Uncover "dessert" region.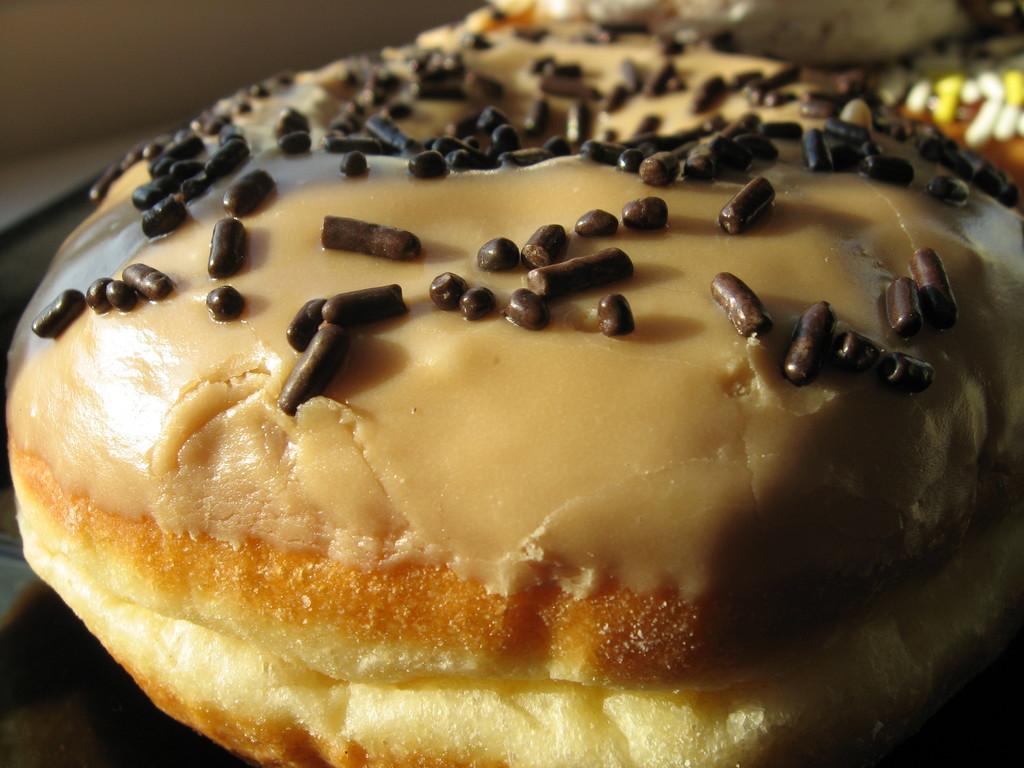
Uncovered: <region>2, 0, 1023, 767</region>.
